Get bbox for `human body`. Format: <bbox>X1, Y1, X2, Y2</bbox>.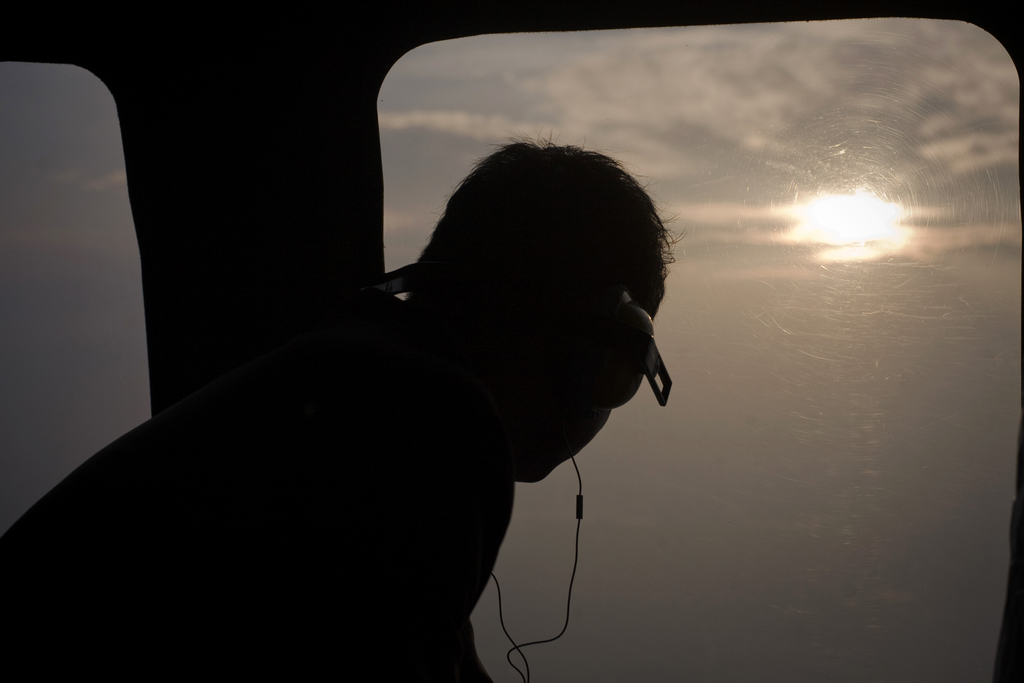
<bbox>77, 83, 794, 665</bbox>.
